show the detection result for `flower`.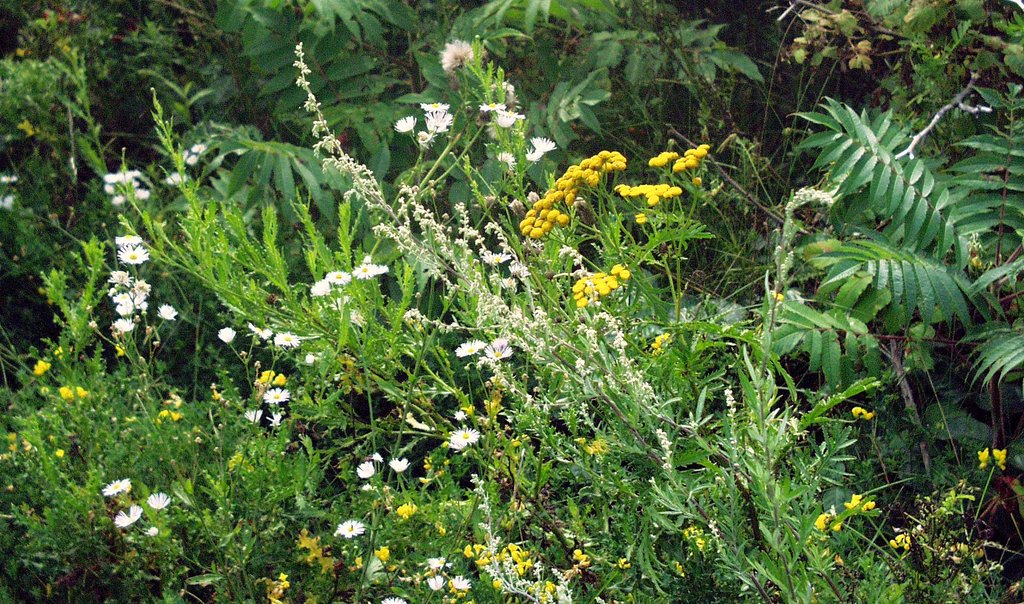
(left=524, top=149, right=541, bottom=162).
